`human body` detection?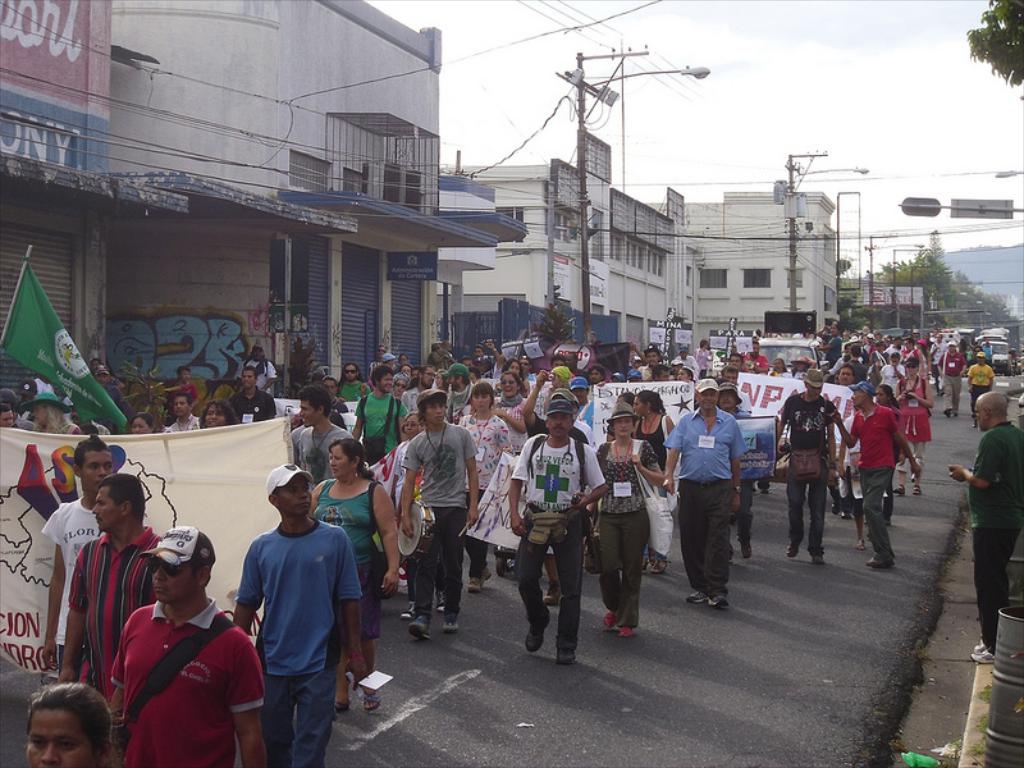
crop(634, 392, 671, 498)
